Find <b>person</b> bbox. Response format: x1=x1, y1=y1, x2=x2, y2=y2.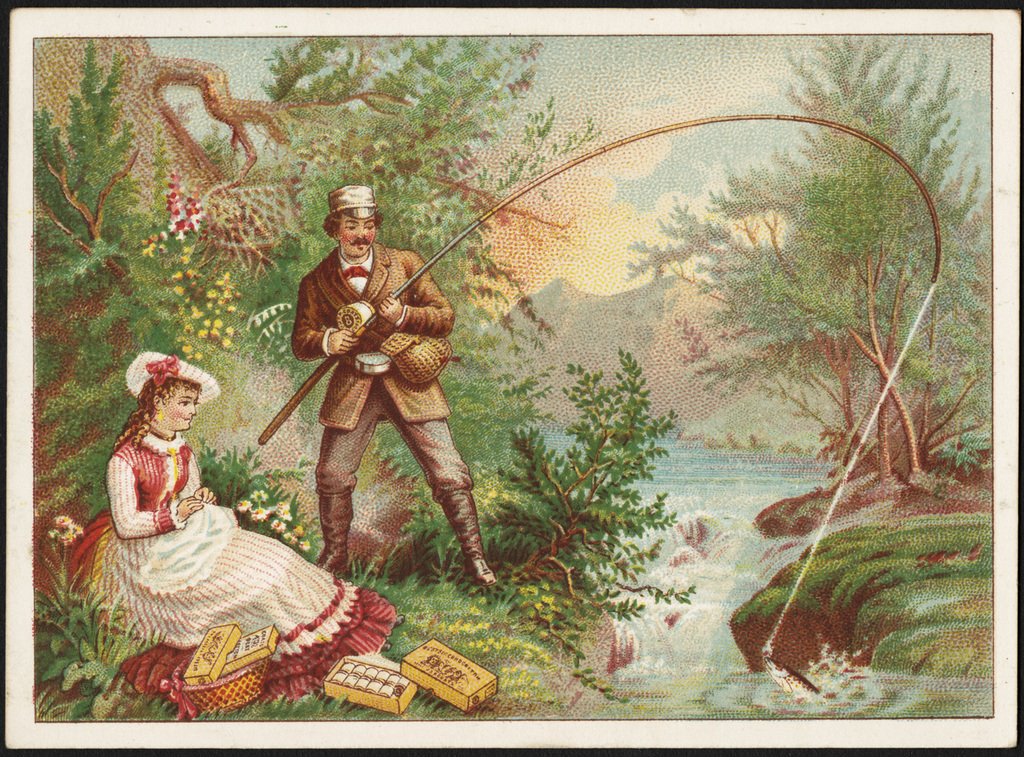
x1=59, y1=338, x2=394, y2=712.
